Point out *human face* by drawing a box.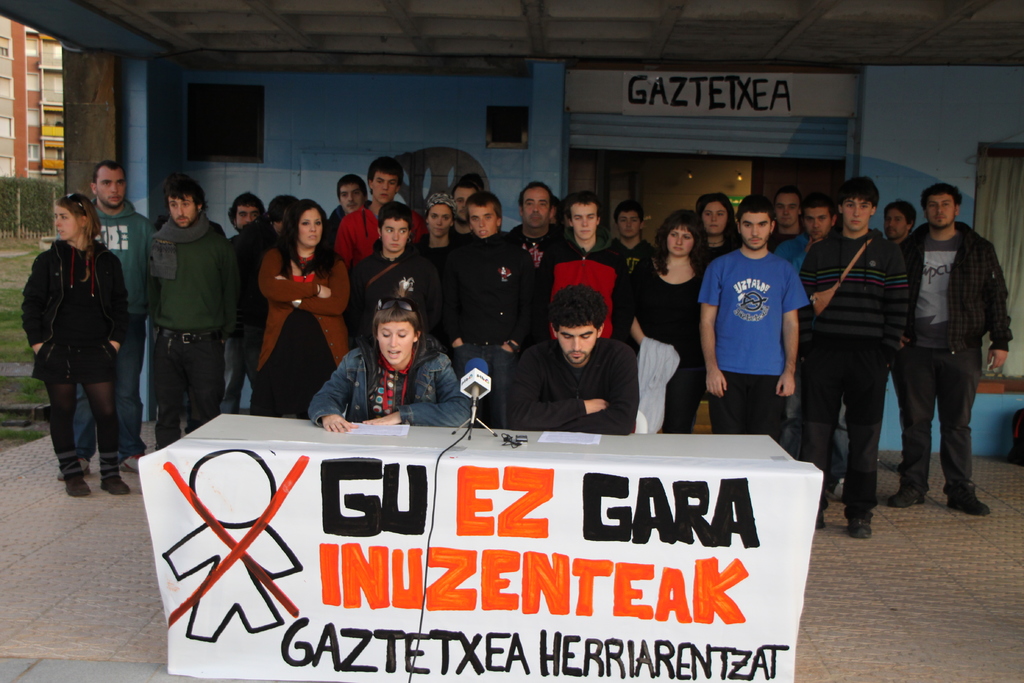
[924, 192, 955, 226].
